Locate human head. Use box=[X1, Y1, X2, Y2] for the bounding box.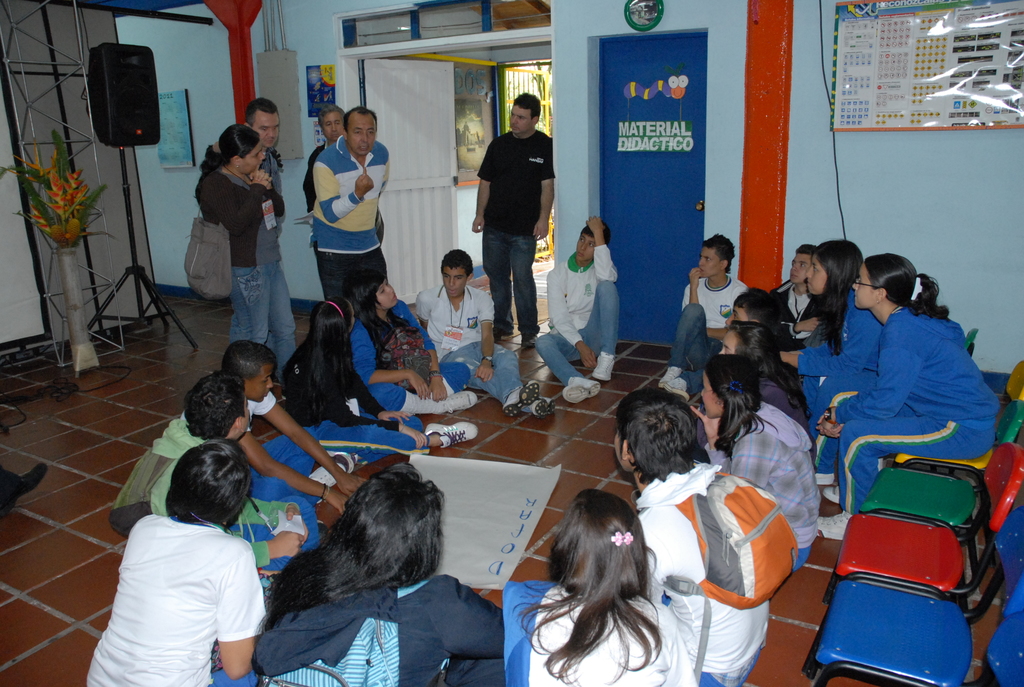
box=[789, 245, 819, 285].
